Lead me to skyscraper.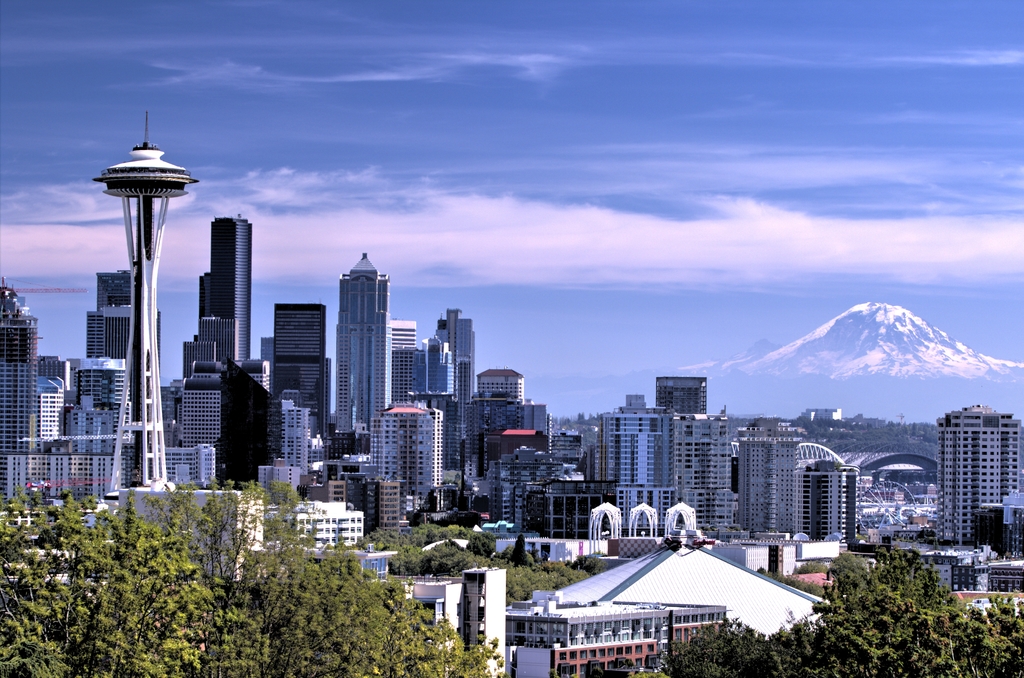
Lead to box=[255, 405, 311, 487].
